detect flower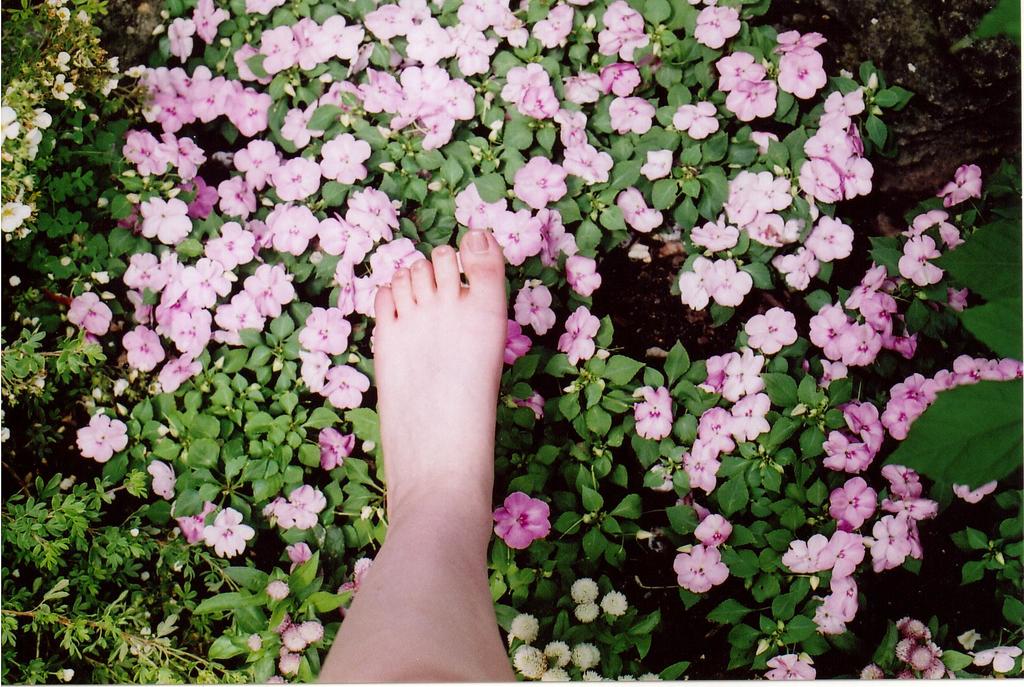
region(273, 156, 320, 200)
